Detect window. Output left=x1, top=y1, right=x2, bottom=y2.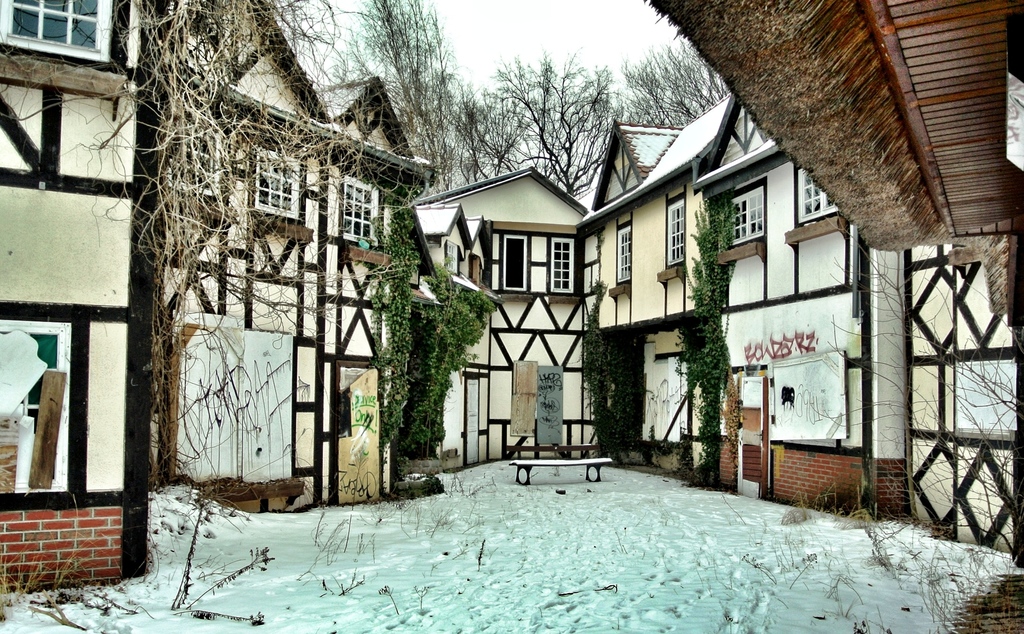
left=718, top=174, right=767, bottom=267.
